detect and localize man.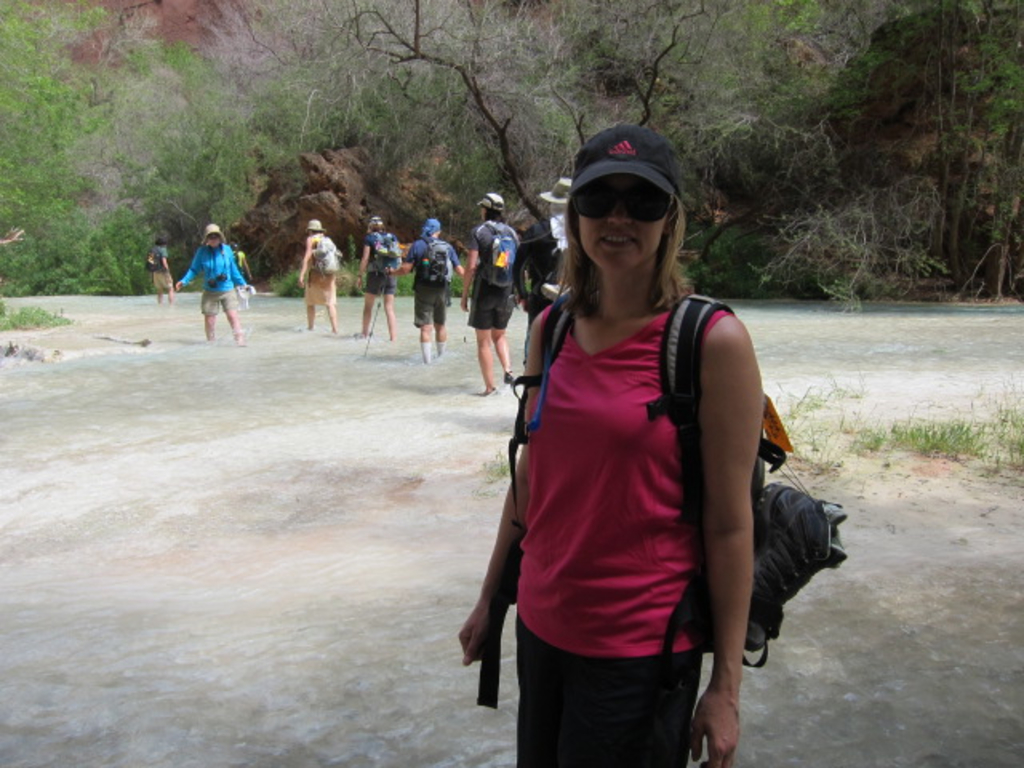
Localized at <bbox>379, 219, 466, 365</bbox>.
